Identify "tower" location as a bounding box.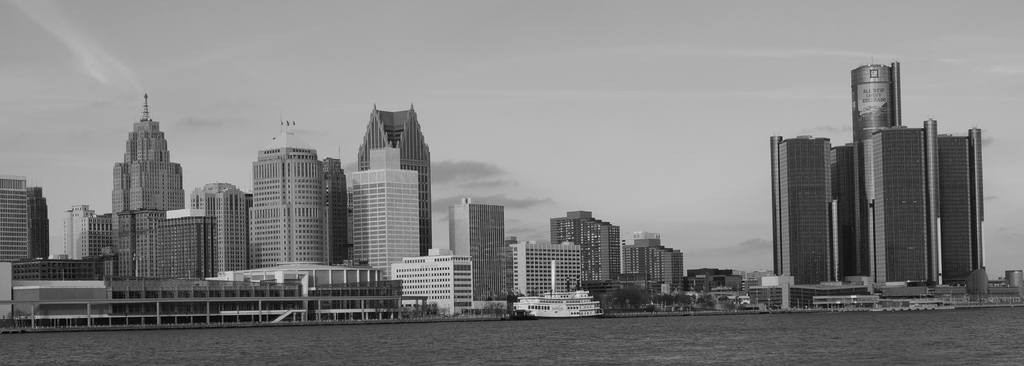
bbox(853, 62, 900, 142).
